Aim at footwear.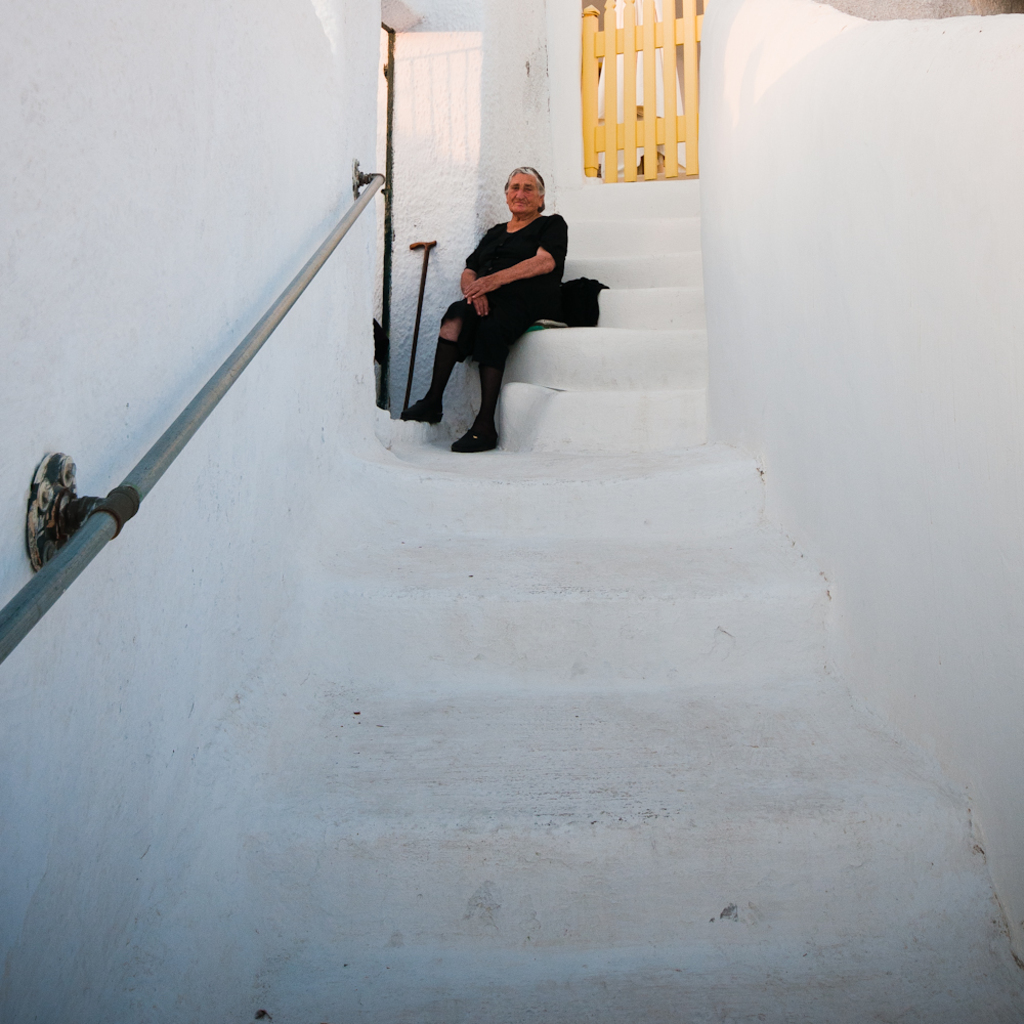
Aimed at {"x1": 403, "y1": 400, "x2": 446, "y2": 427}.
